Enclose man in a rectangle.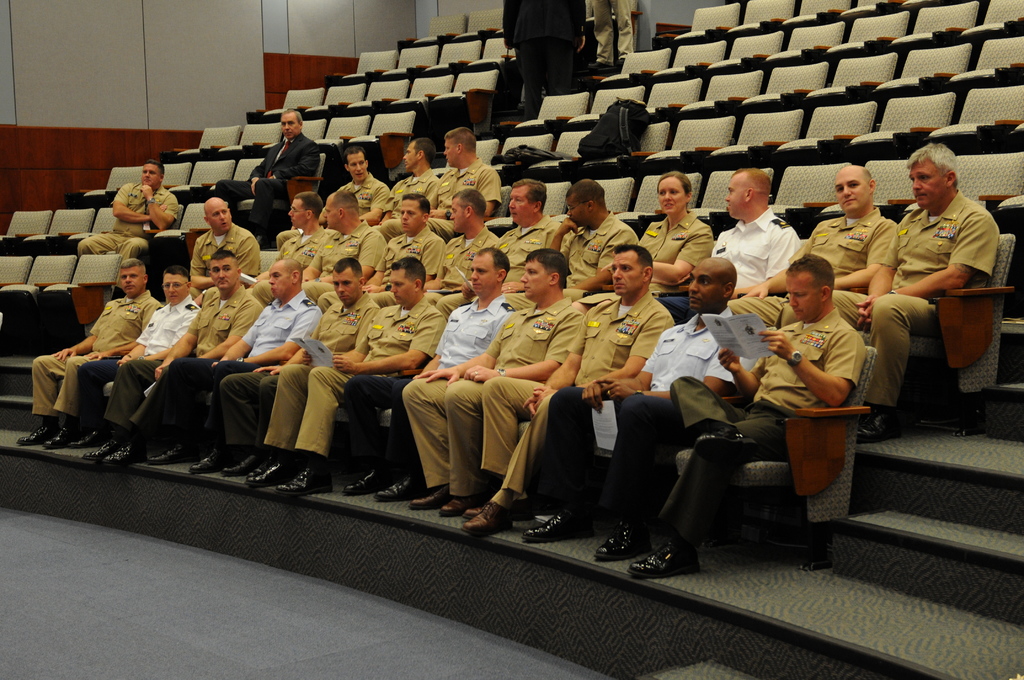
{"left": 364, "top": 133, "right": 439, "bottom": 236}.
